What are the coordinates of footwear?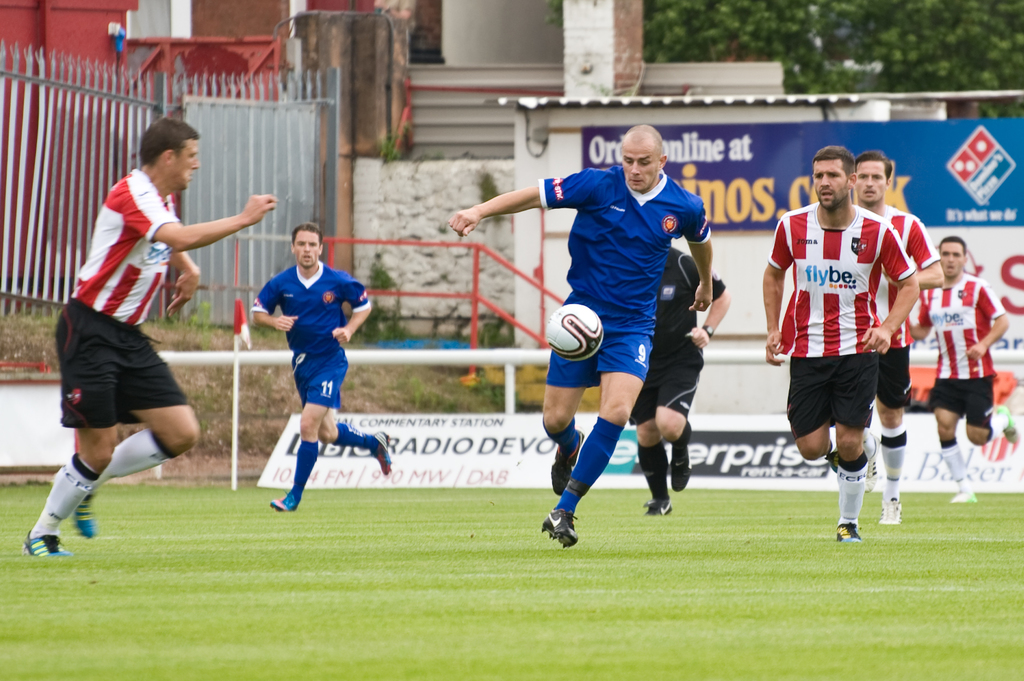
{"x1": 543, "y1": 508, "x2": 581, "y2": 548}.
